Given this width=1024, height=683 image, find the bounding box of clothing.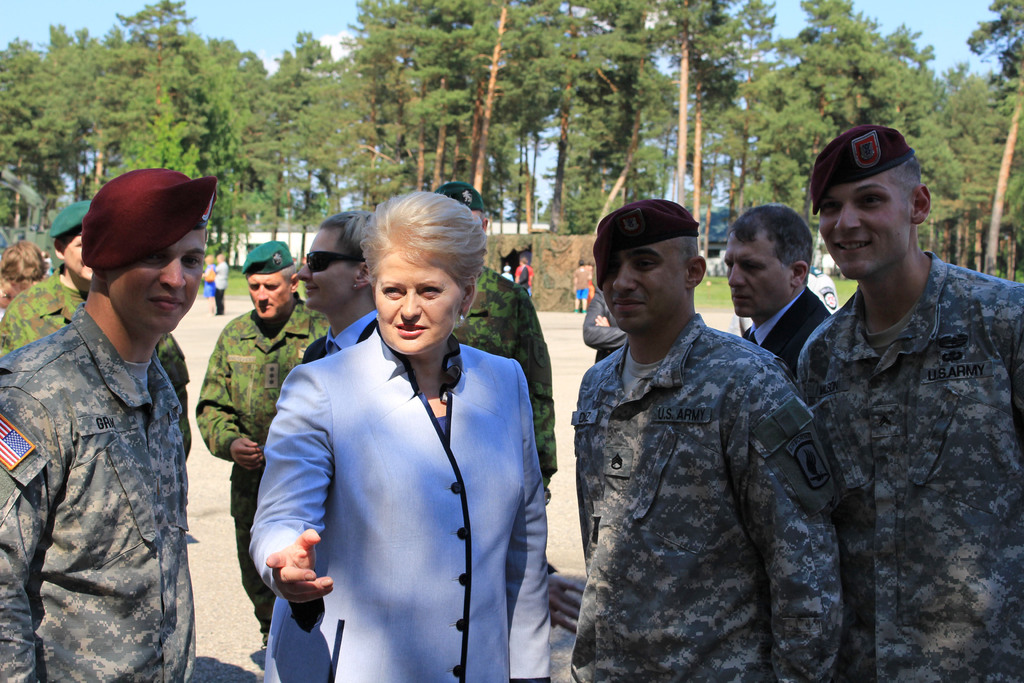
(left=0, top=309, right=196, bottom=682).
